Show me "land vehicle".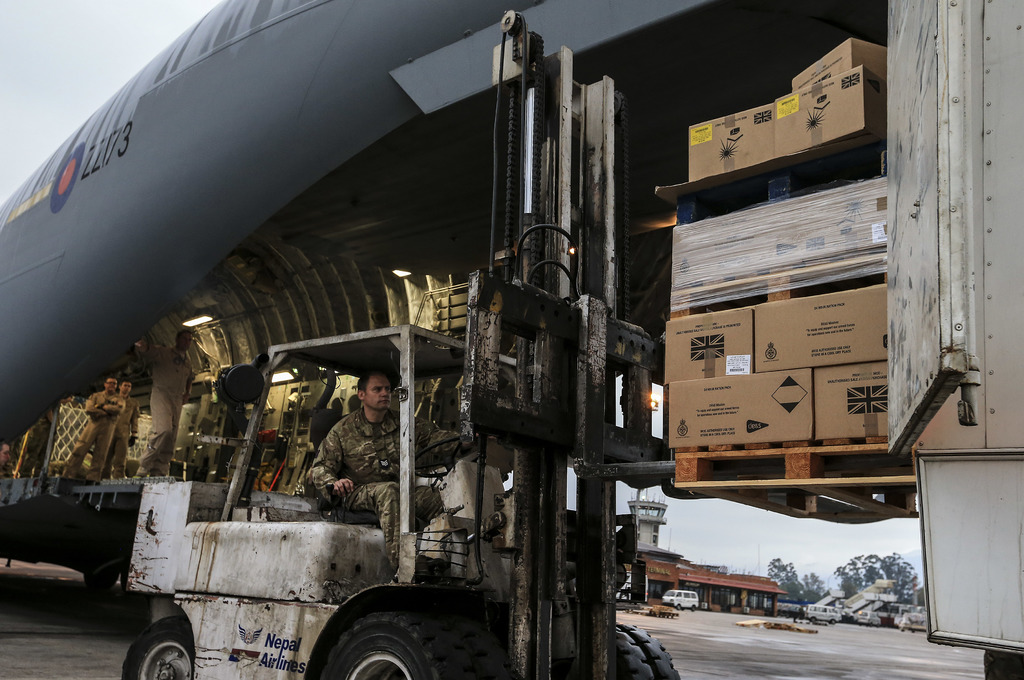
"land vehicle" is here: locate(803, 603, 842, 629).
